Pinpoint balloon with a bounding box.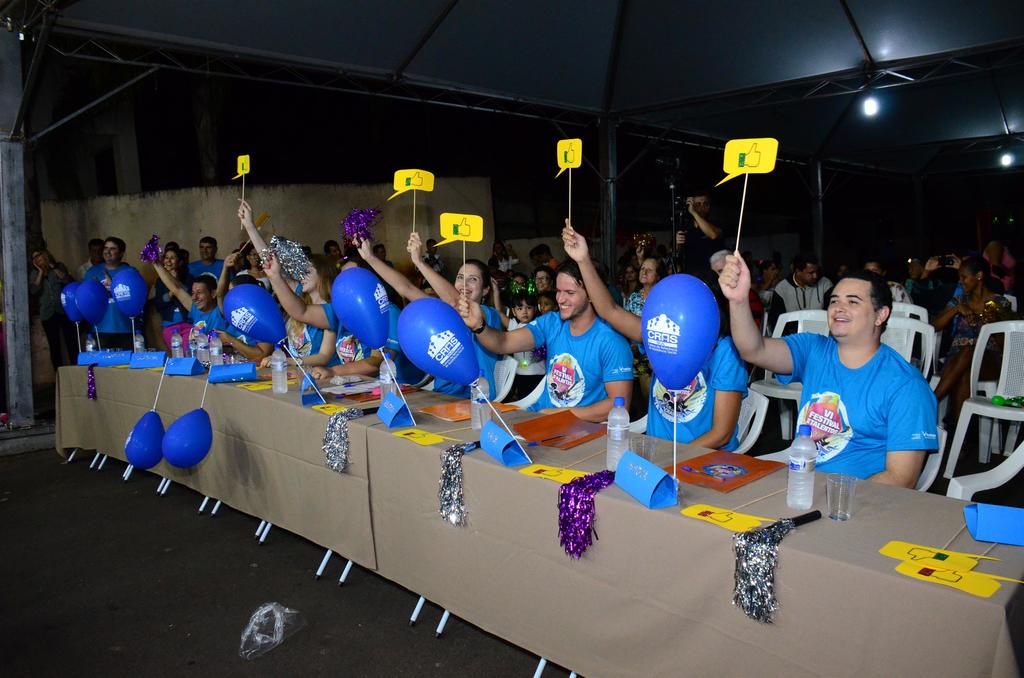
77:280:109:326.
